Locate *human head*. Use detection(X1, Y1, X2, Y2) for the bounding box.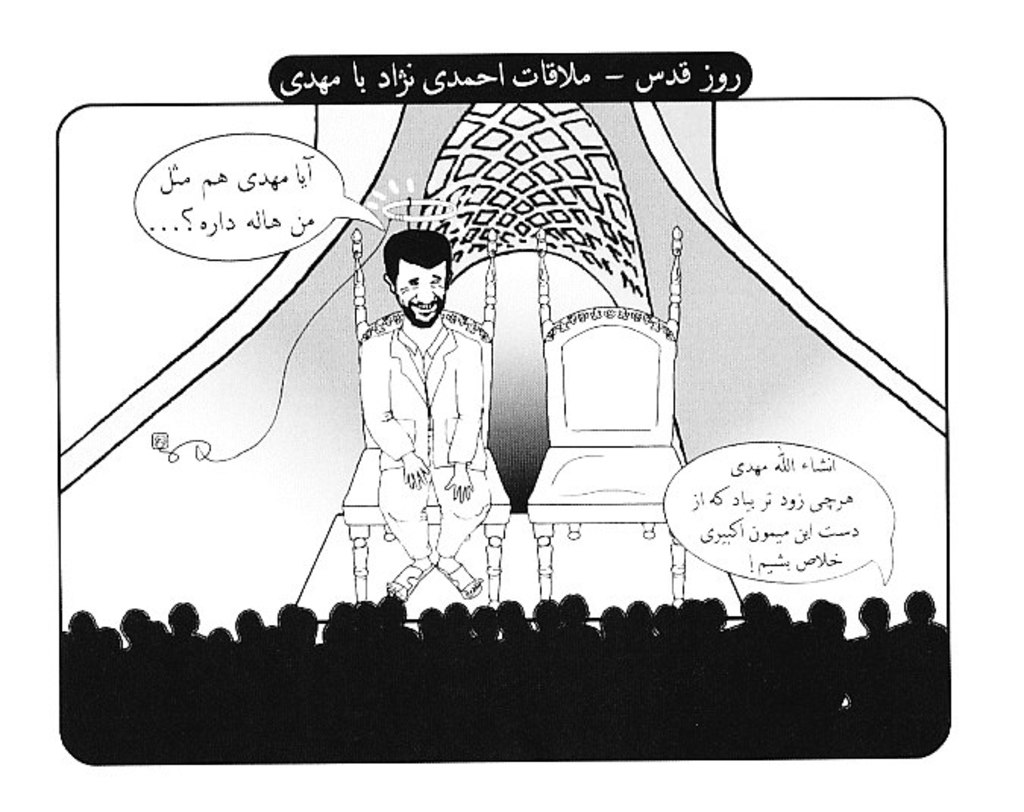
detection(329, 601, 363, 624).
